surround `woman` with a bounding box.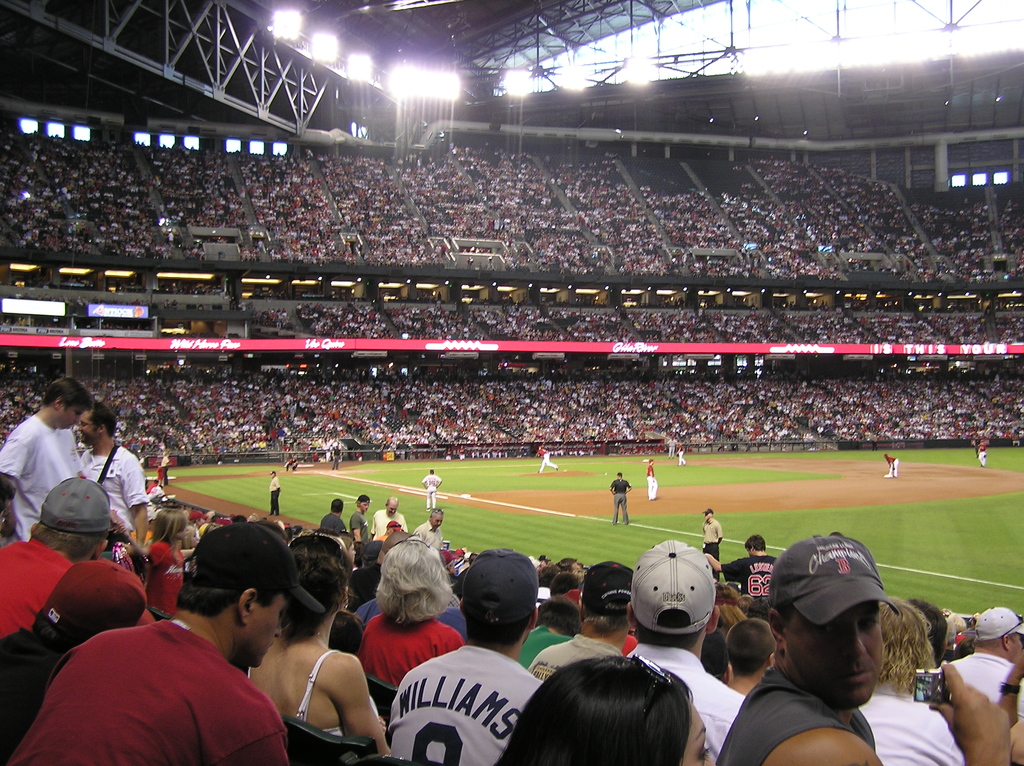
x1=245 y1=520 x2=397 y2=757.
